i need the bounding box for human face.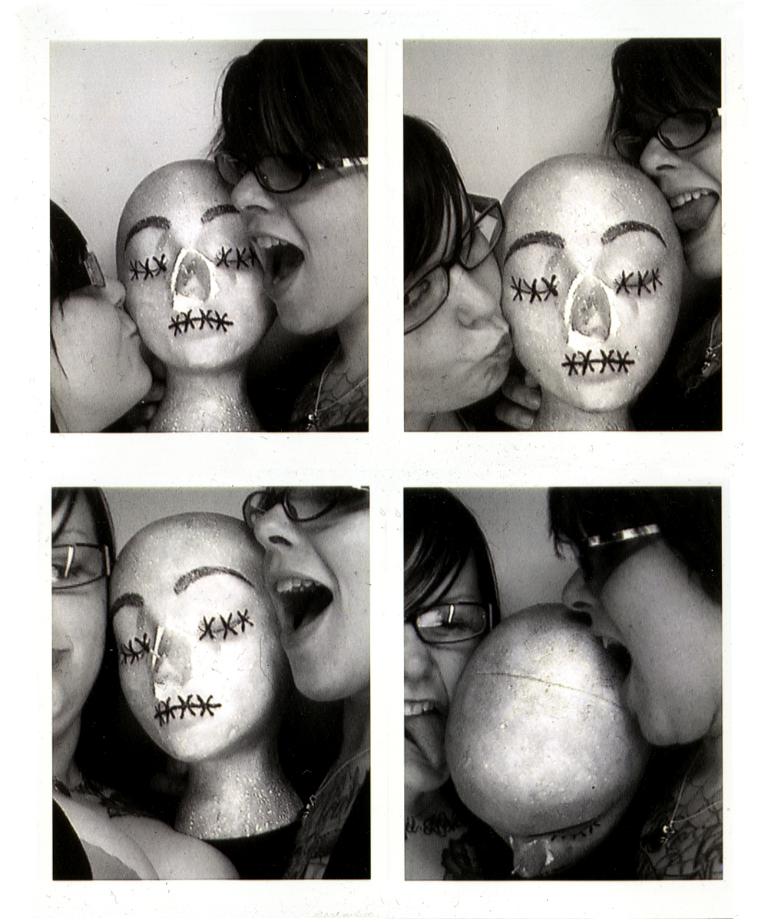
Here it is: bbox=(49, 488, 108, 739).
